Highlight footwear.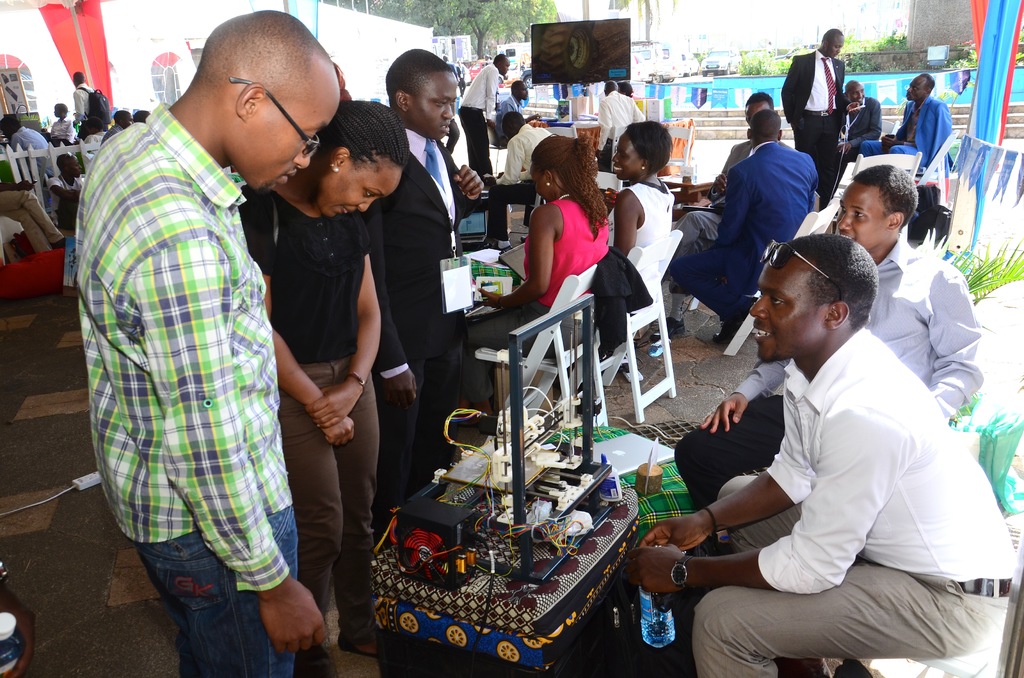
Highlighted region: [712,316,742,344].
